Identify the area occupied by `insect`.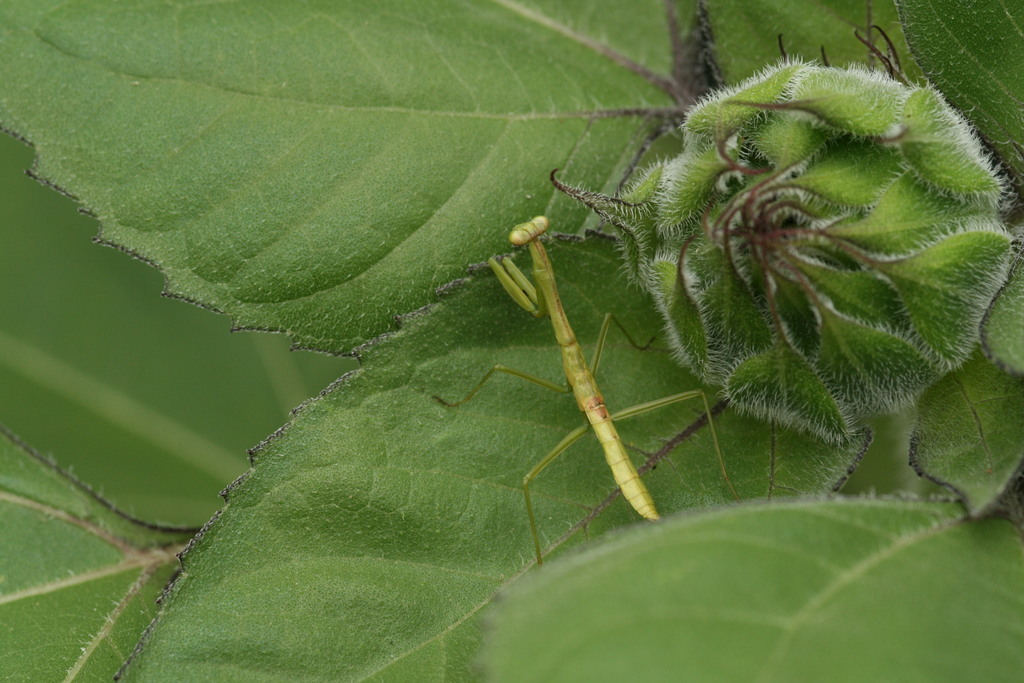
Area: locate(429, 215, 745, 570).
